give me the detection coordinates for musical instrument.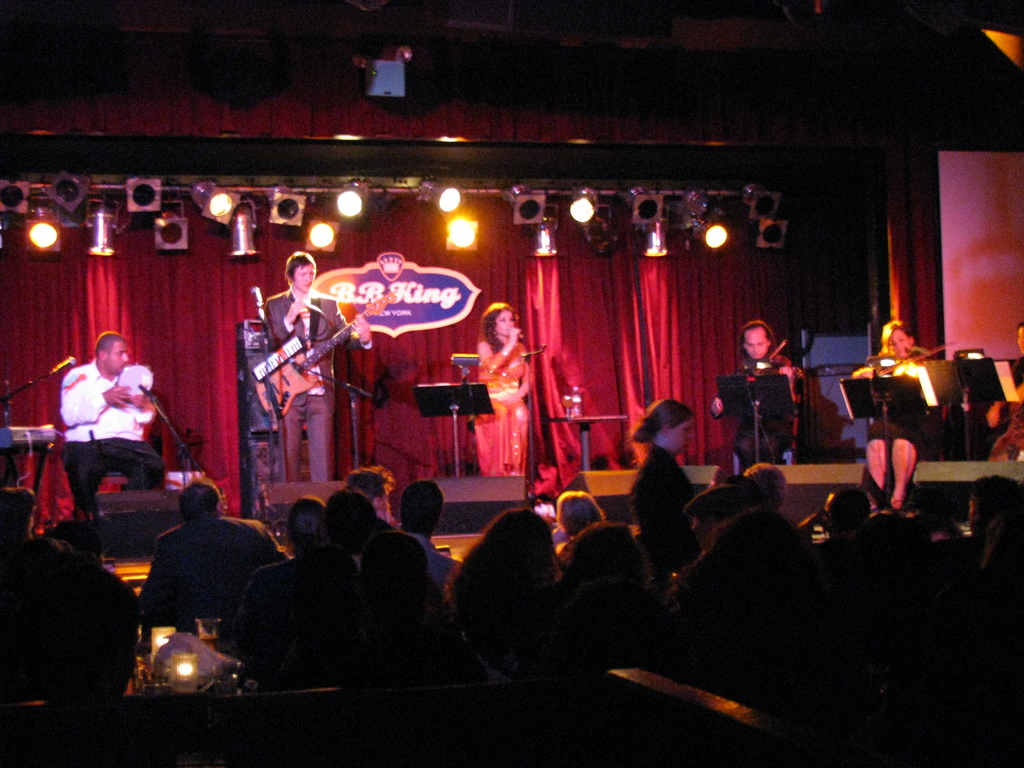
{"x1": 707, "y1": 339, "x2": 814, "y2": 417}.
